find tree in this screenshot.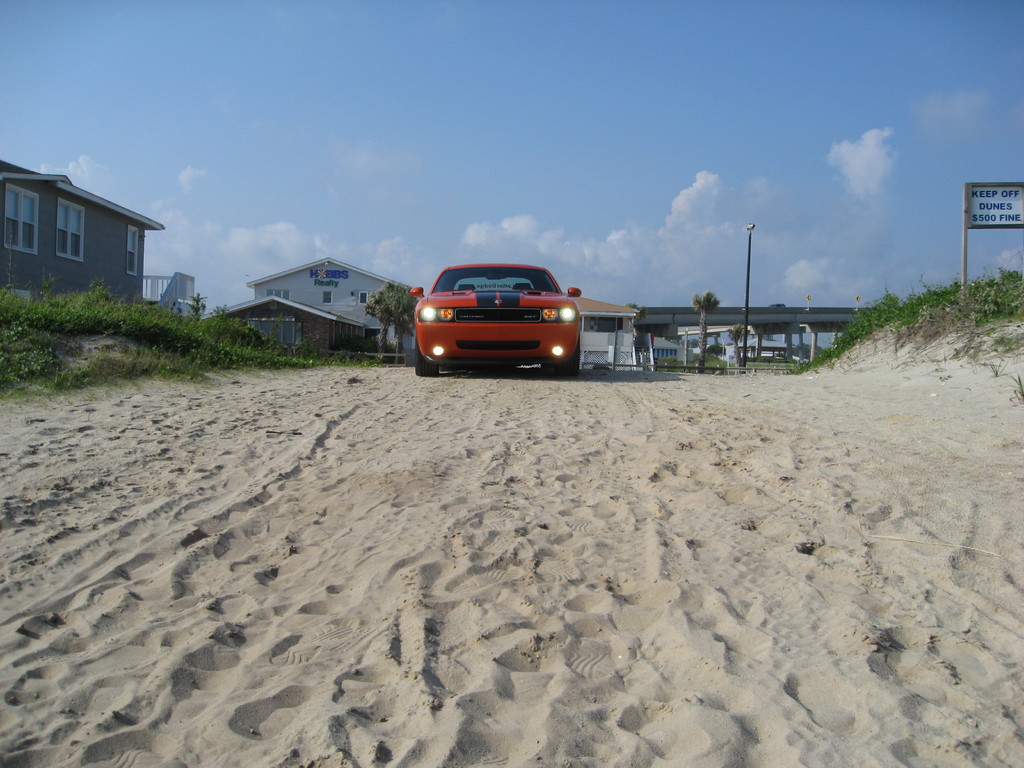
The bounding box for tree is crop(624, 303, 646, 325).
